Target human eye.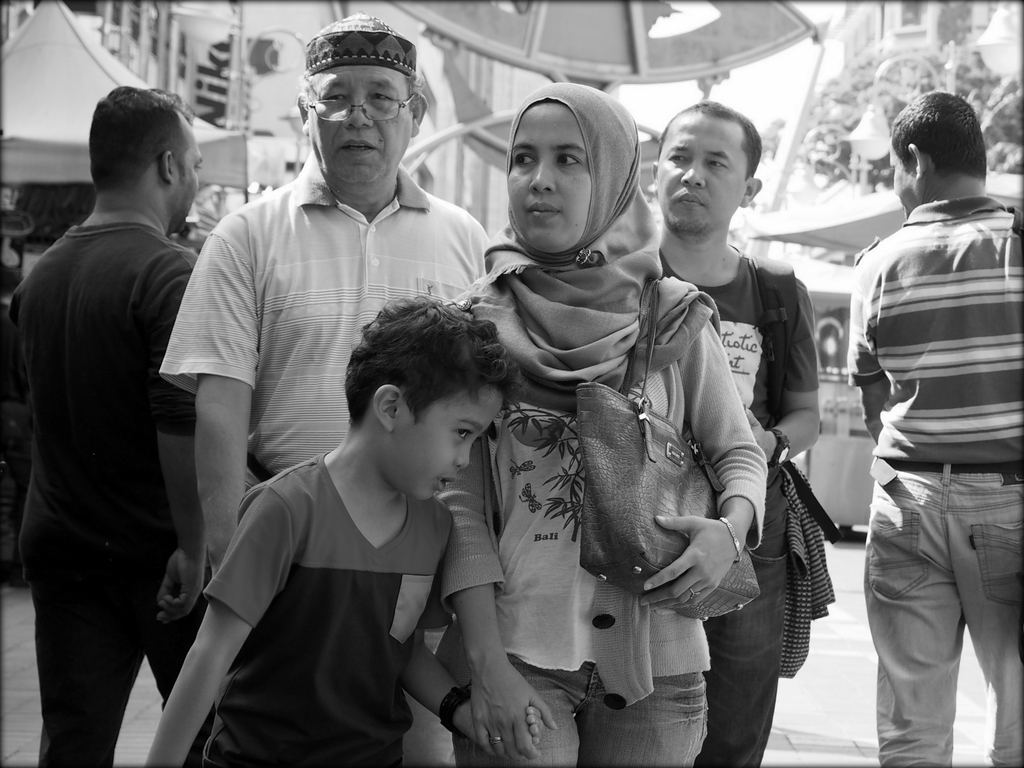
Target region: [left=367, top=86, right=394, bottom=104].
